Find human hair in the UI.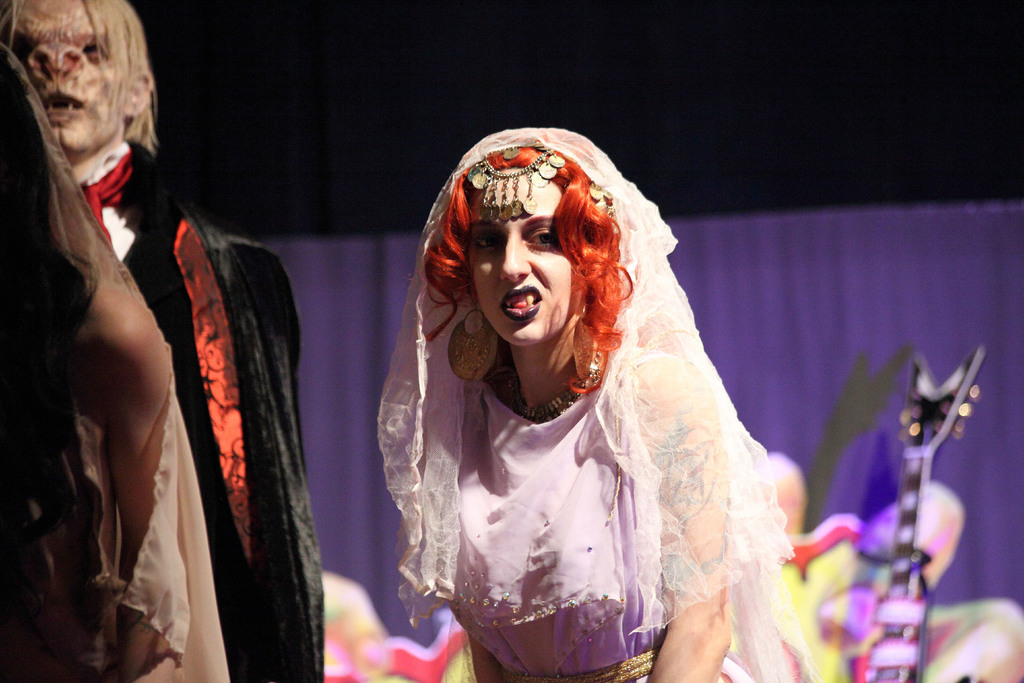
UI element at bbox(424, 122, 639, 395).
